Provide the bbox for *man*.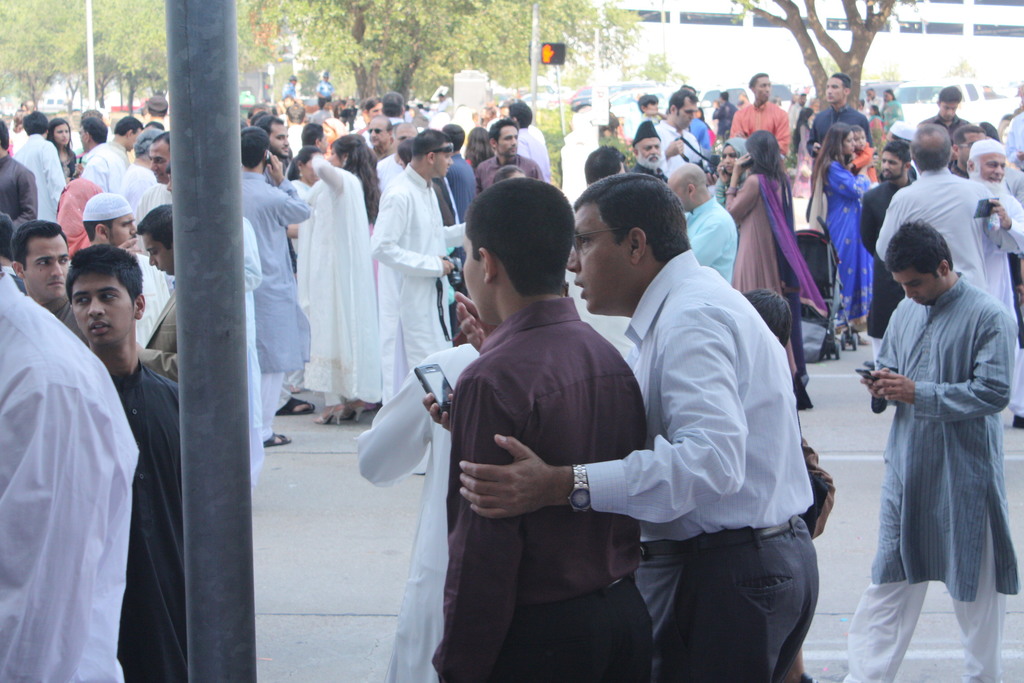
367,127,466,407.
